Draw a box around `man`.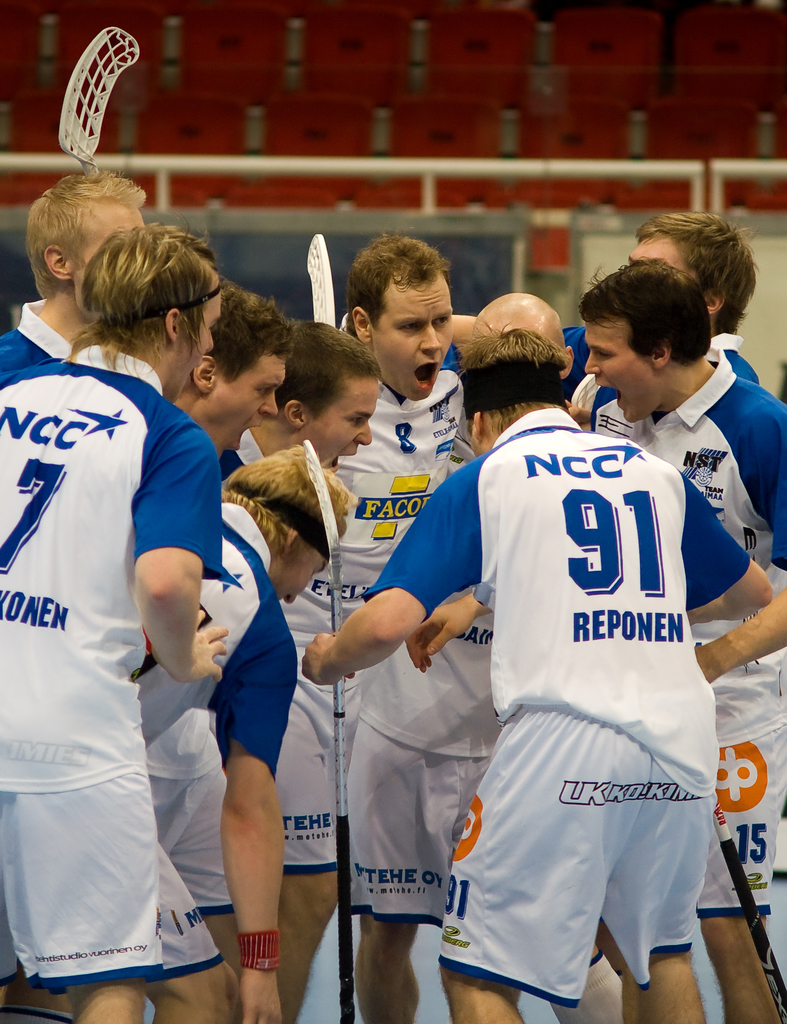
406/260/786/1023.
